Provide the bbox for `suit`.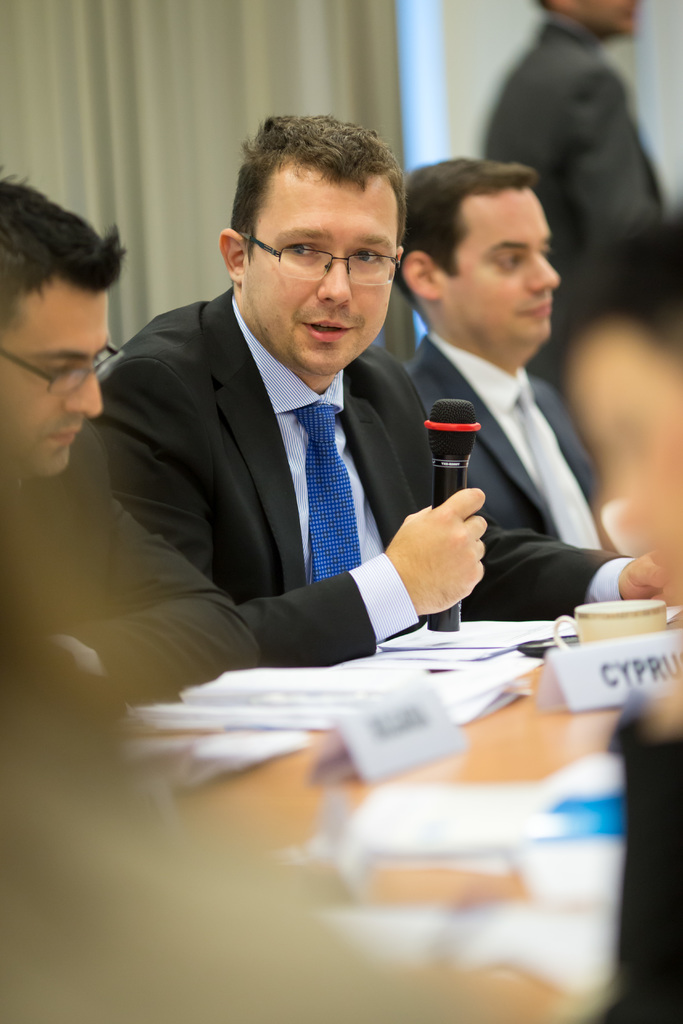
{"left": 406, "top": 335, "right": 631, "bottom": 552}.
